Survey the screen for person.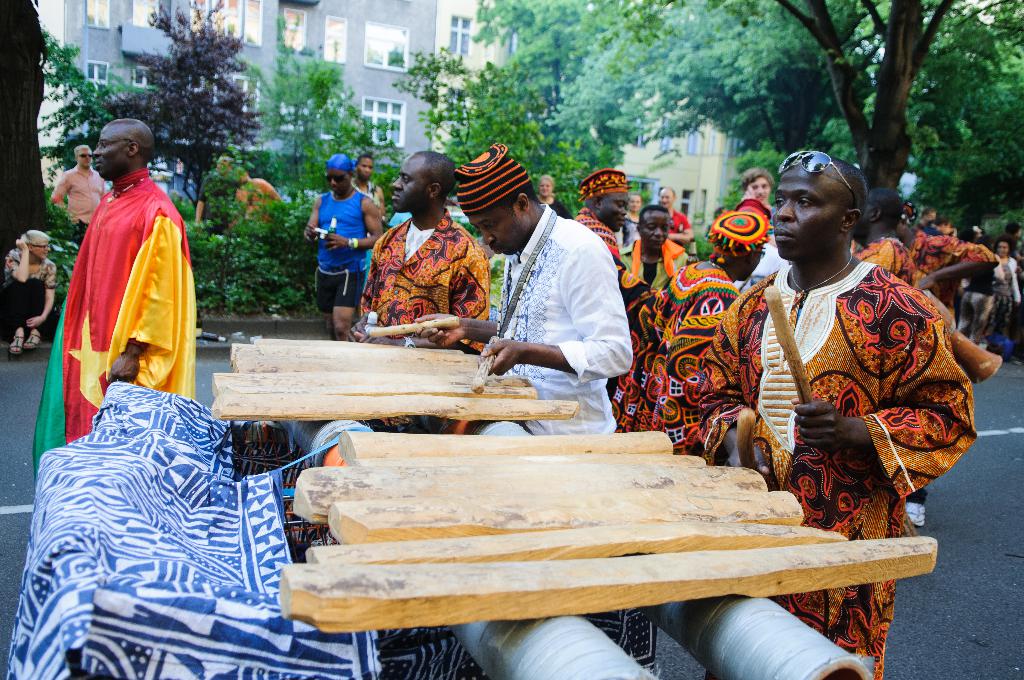
Survey found: (left=0, top=229, right=56, bottom=353).
